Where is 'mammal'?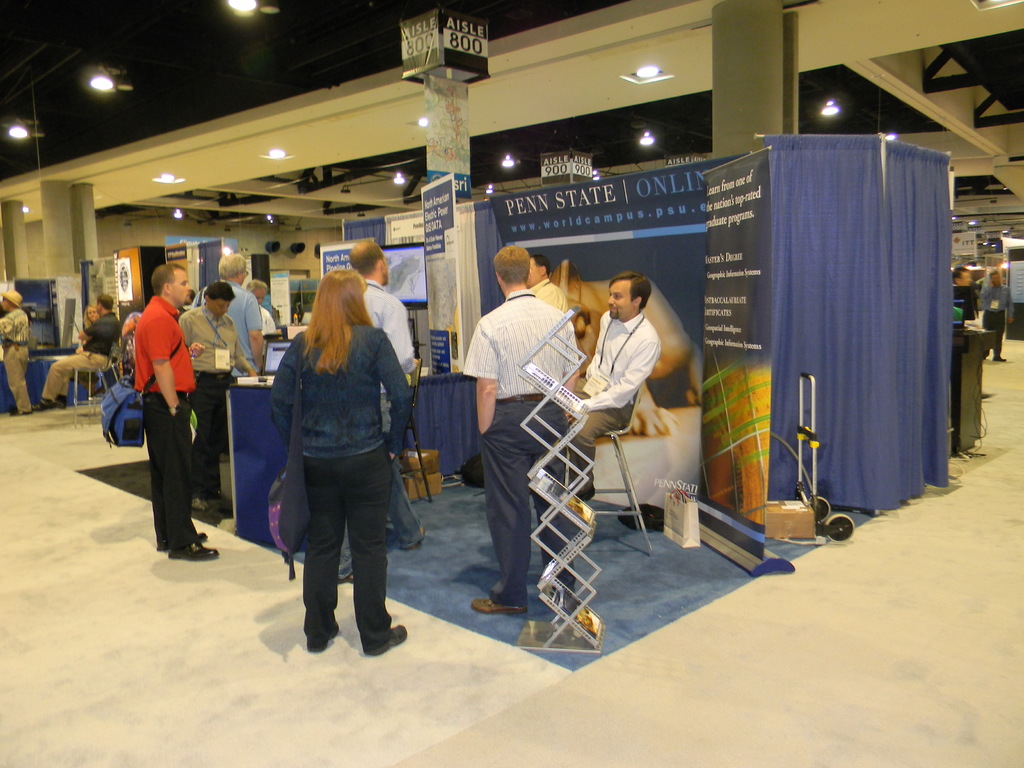
box(131, 259, 225, 563).
